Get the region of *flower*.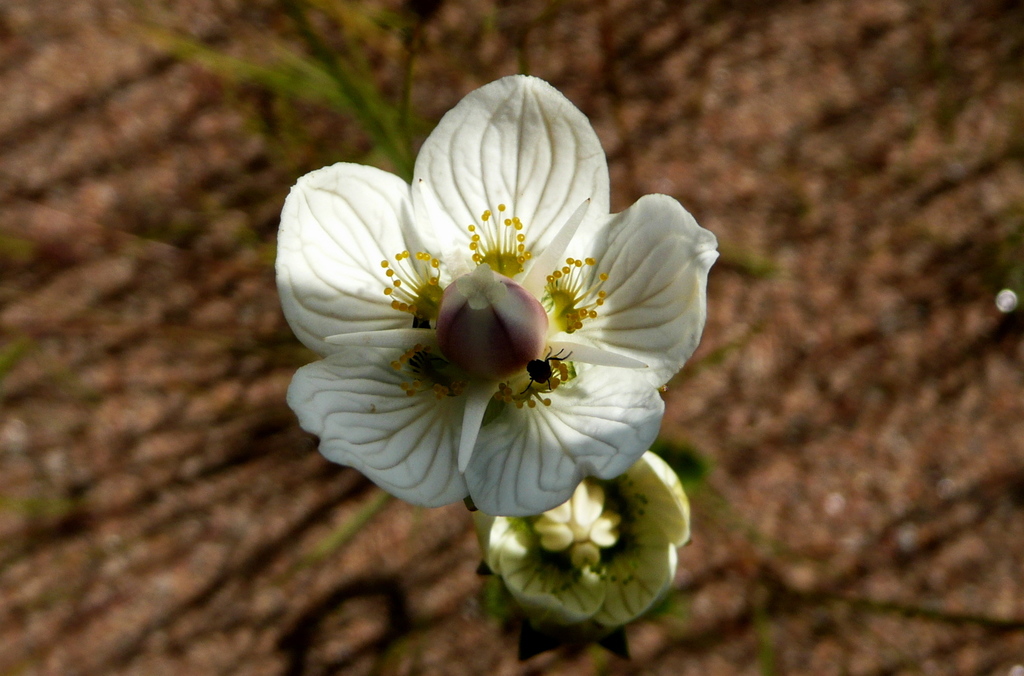
272 83 692 580.
